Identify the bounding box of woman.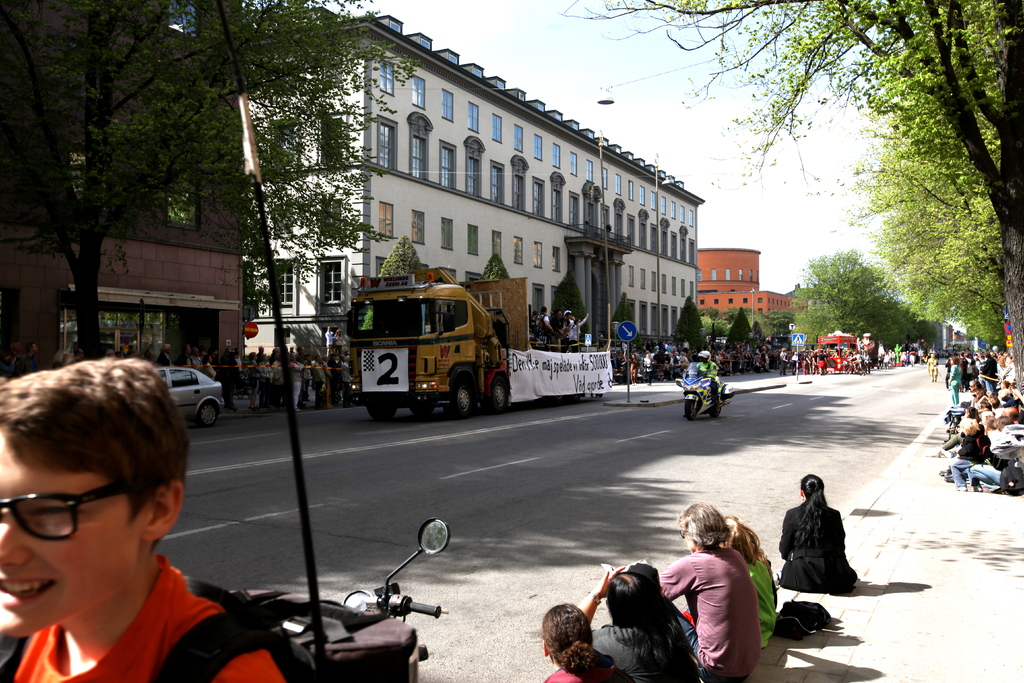
(646, 502, 772, 674).
